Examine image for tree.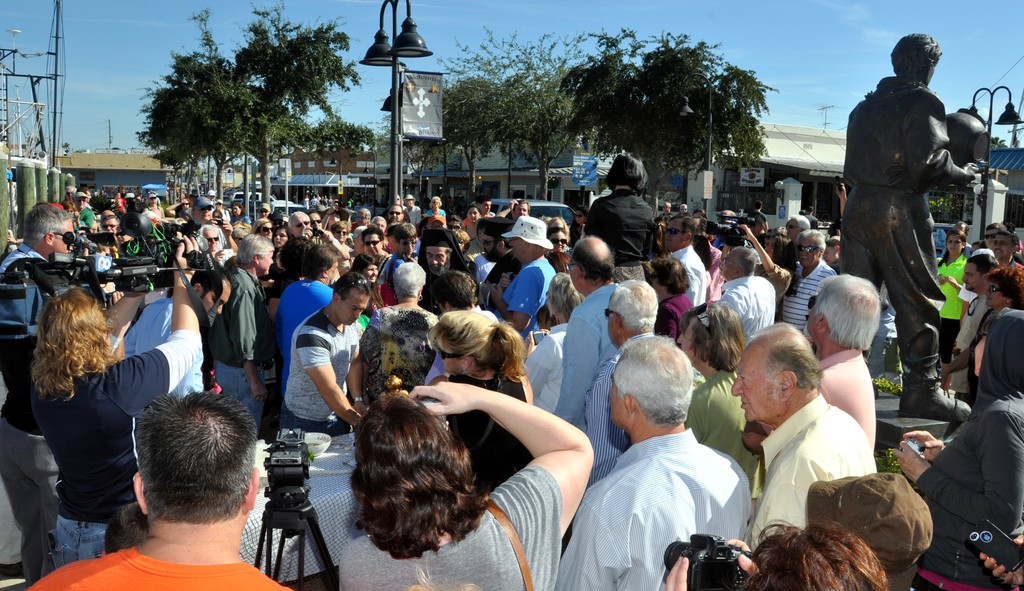
Examination result: (left=556, top=19, right=781, bottom=227).
